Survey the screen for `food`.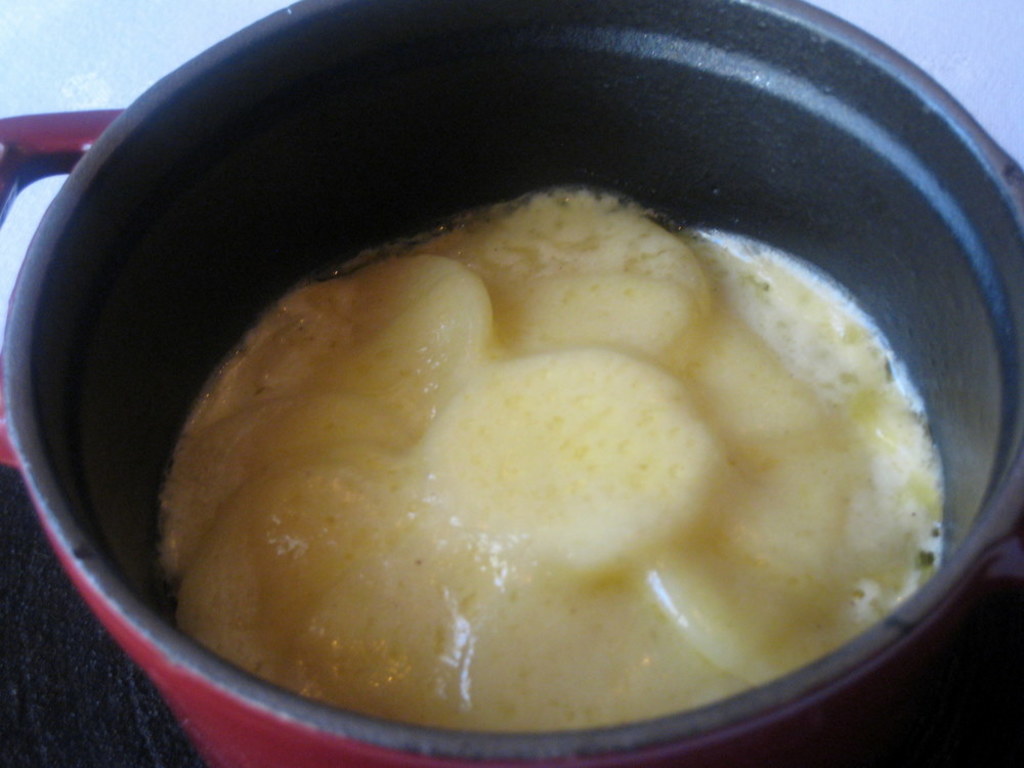
Survey found: <region>158, 131, 950, 722</region>.
